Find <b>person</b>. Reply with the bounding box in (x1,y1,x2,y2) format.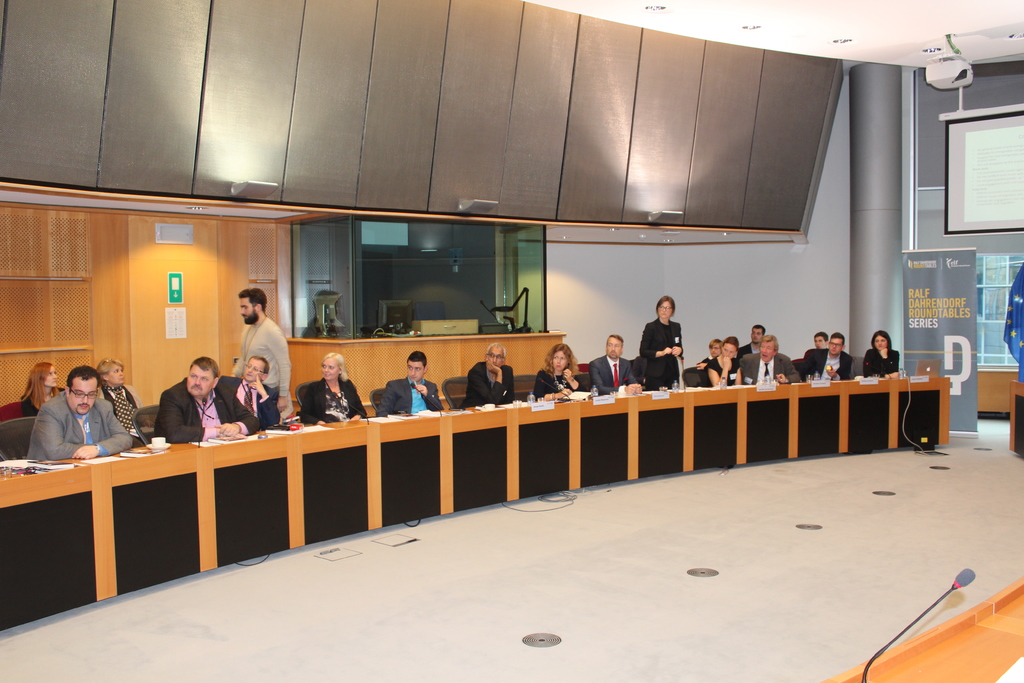
(156,358,252,441).
